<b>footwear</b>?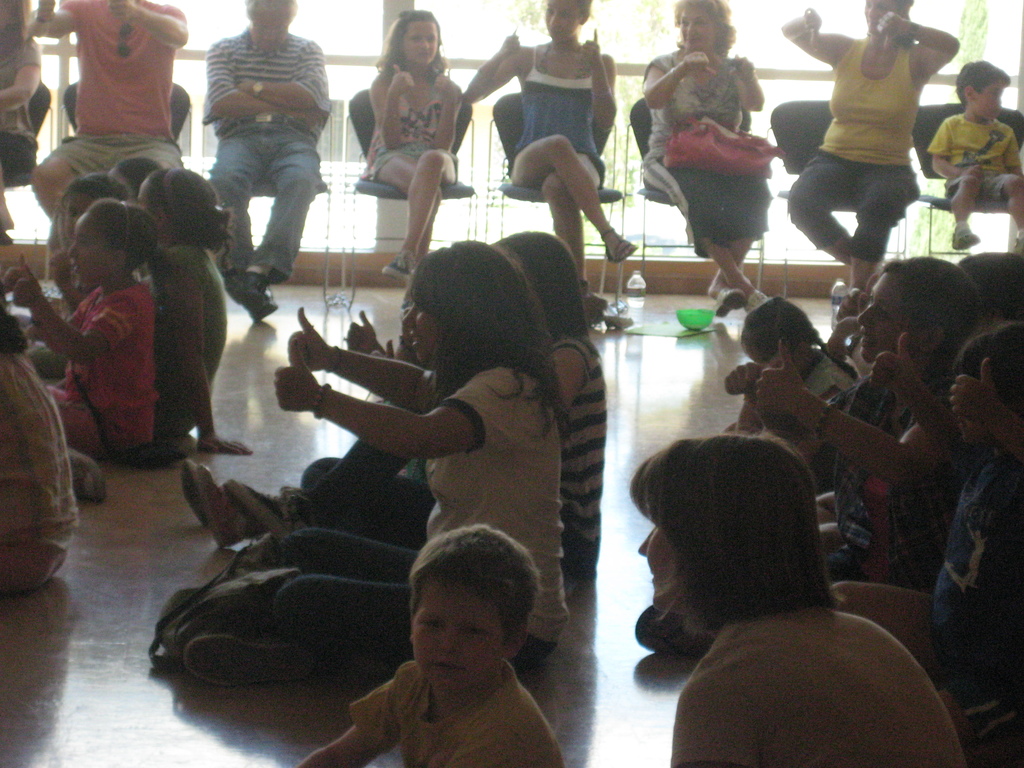
<region>950, 225, 979, 252</region>
